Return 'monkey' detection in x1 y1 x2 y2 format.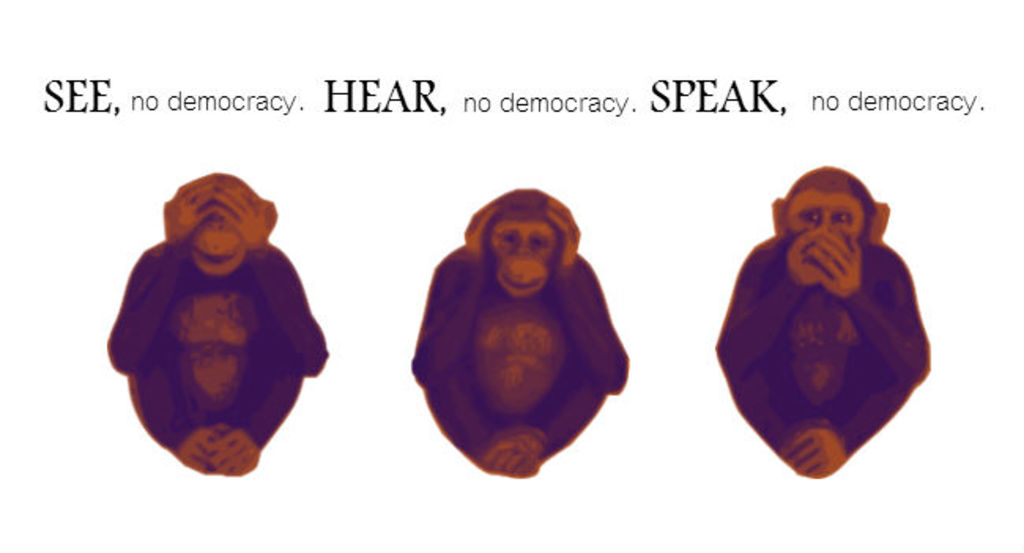
104 151 337 474.
